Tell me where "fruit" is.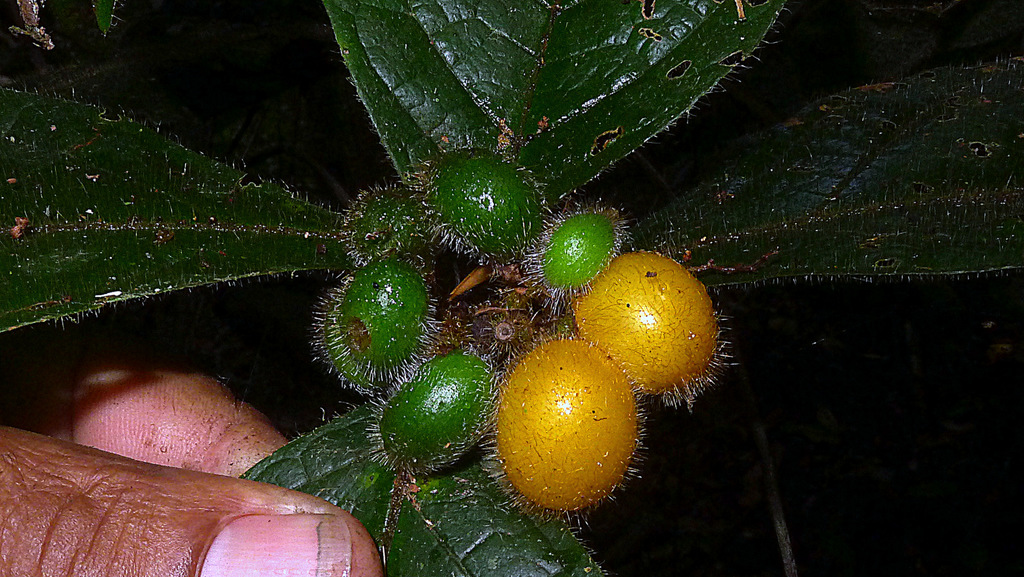
"fruit" is at [384,342,495,491].
